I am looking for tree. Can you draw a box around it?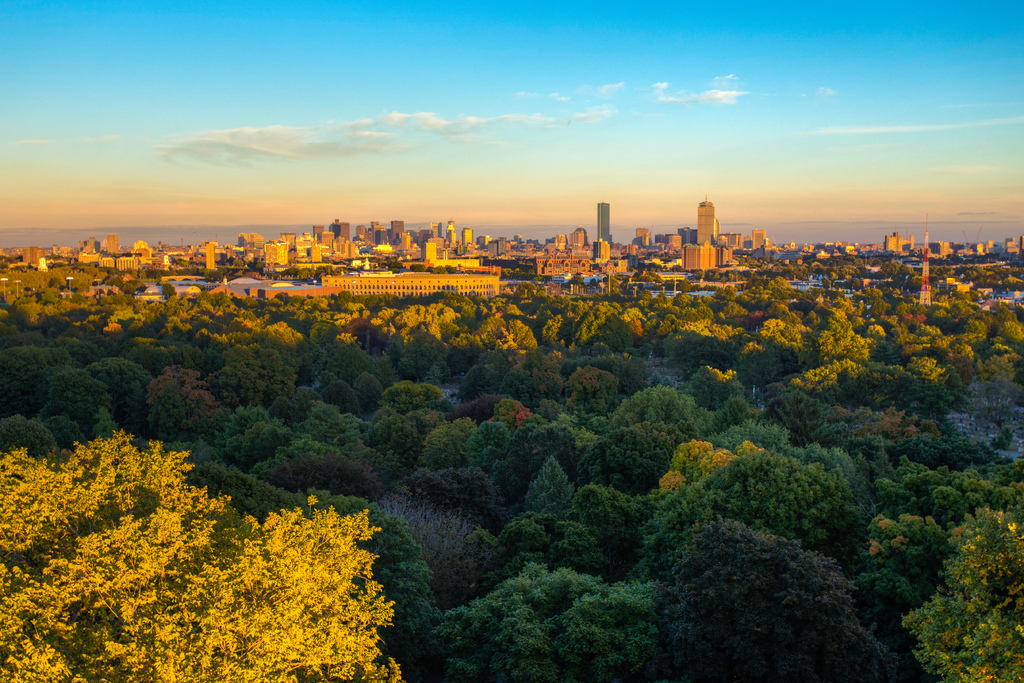
Sure, the bounding box is crop(794, 357, 883, 396).
